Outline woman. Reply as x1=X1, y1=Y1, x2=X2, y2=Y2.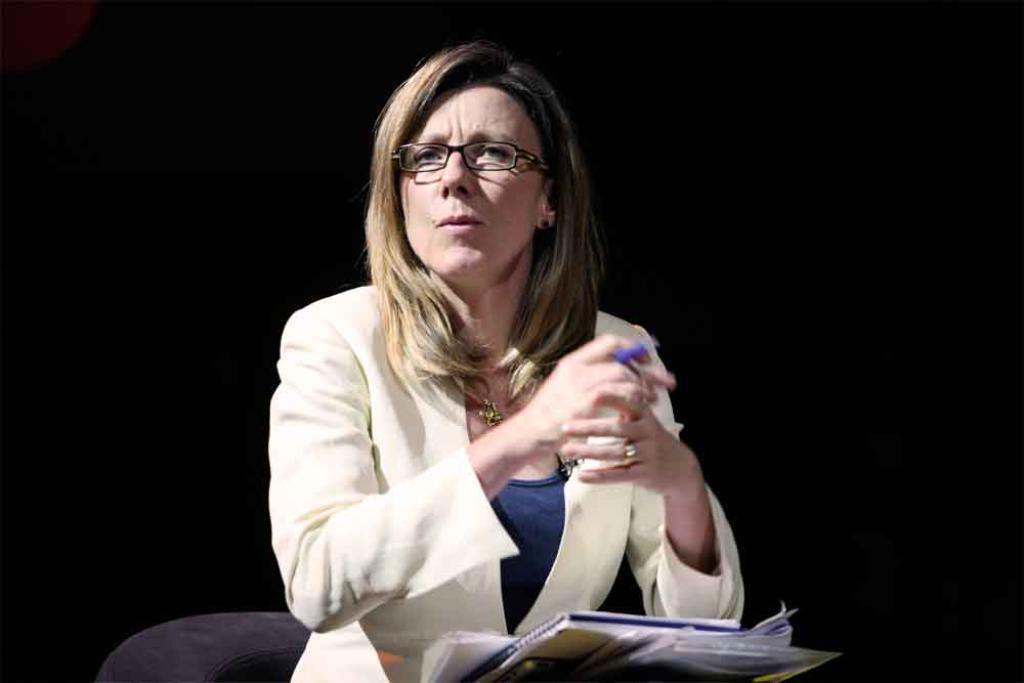
x1=249, y1=61, x2=698, y2=676.
